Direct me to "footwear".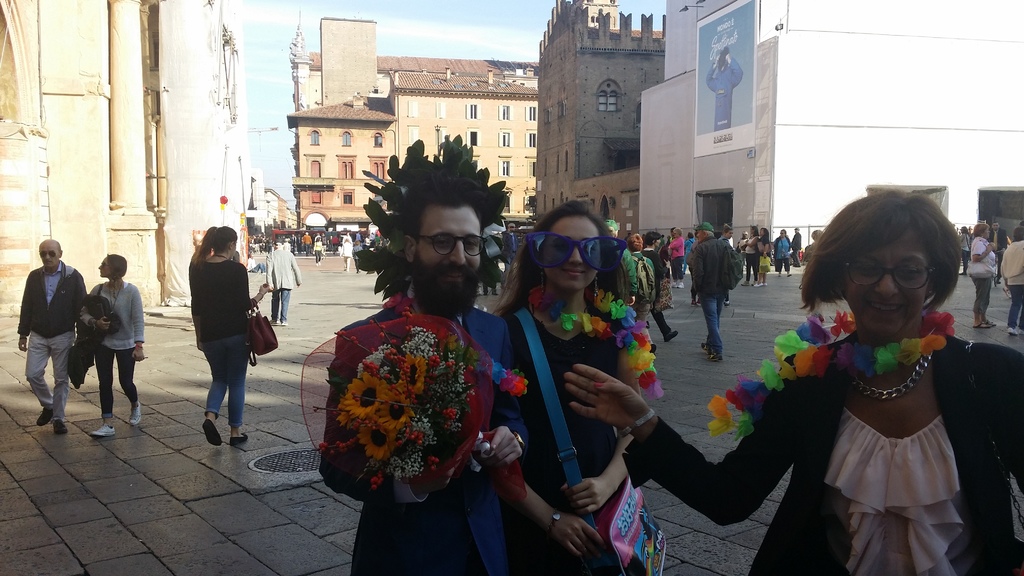
Direction: l=712, t=352, r=723, b=360.
